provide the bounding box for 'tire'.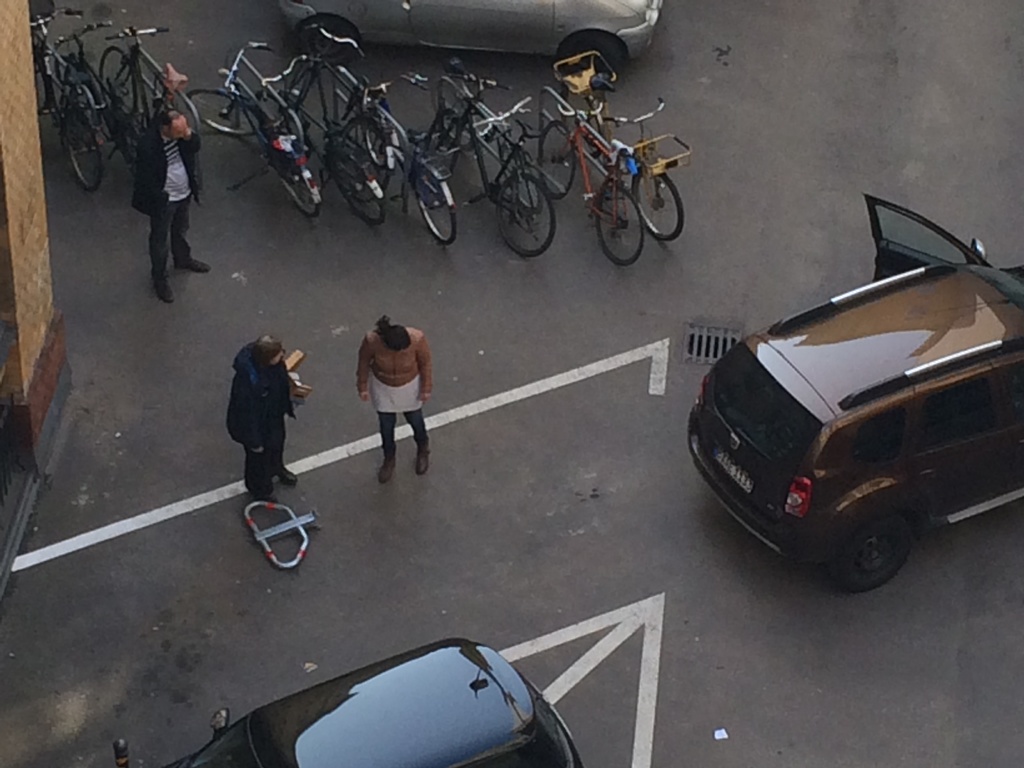
box(589, 183, 650, 266).
